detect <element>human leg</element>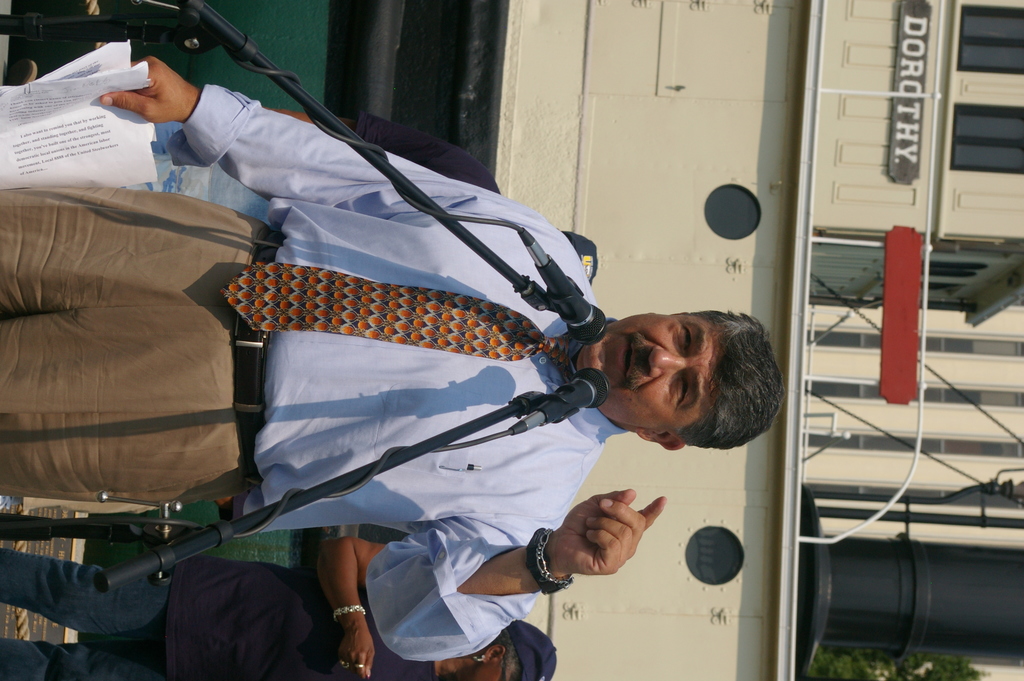
Rect(0, 187, 287, 314)
